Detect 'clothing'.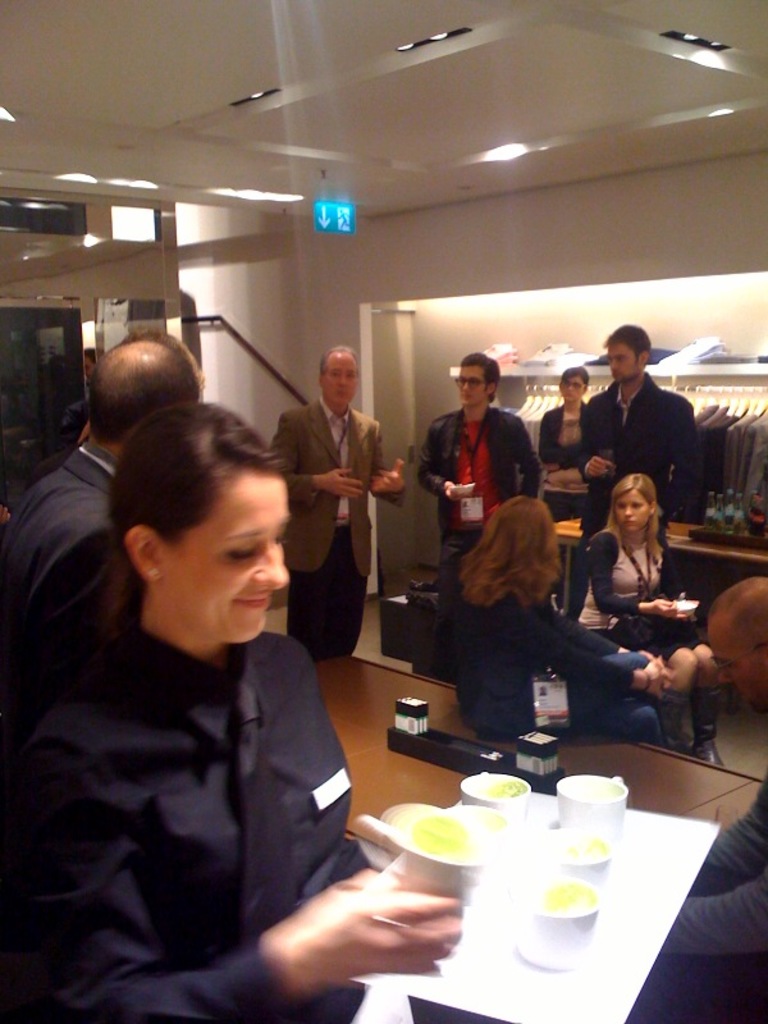
Detected at 451,585,653,759.
